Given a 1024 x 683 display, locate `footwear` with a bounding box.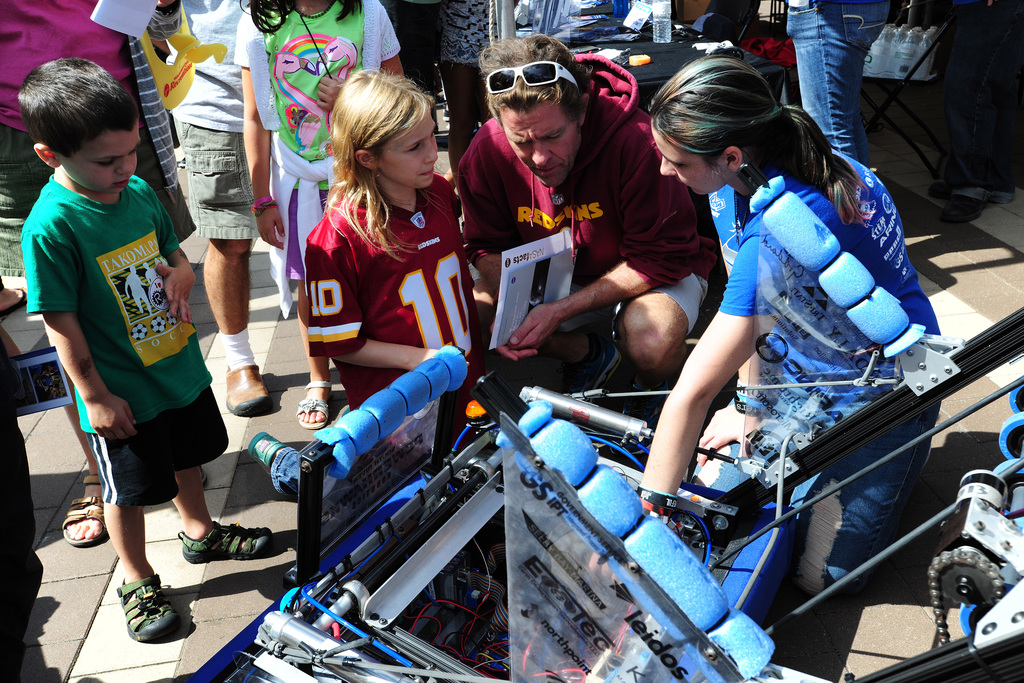
Located: x1=613 y1=390 x2=671 y2=454.
